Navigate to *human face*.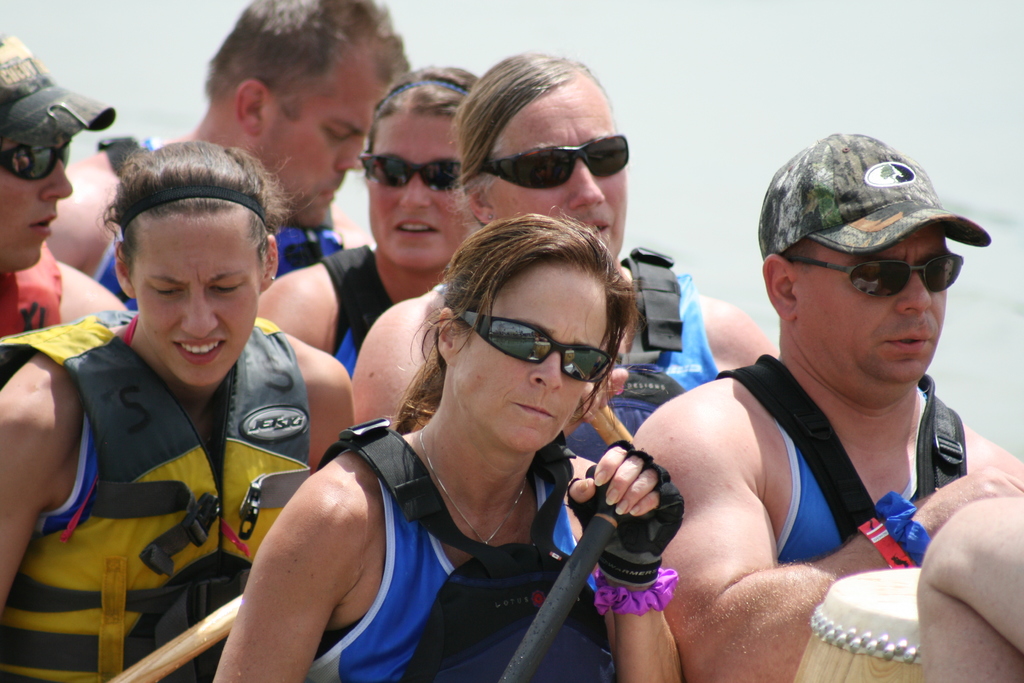
Navigation target: bbox=(494, 76, 625, 256).
